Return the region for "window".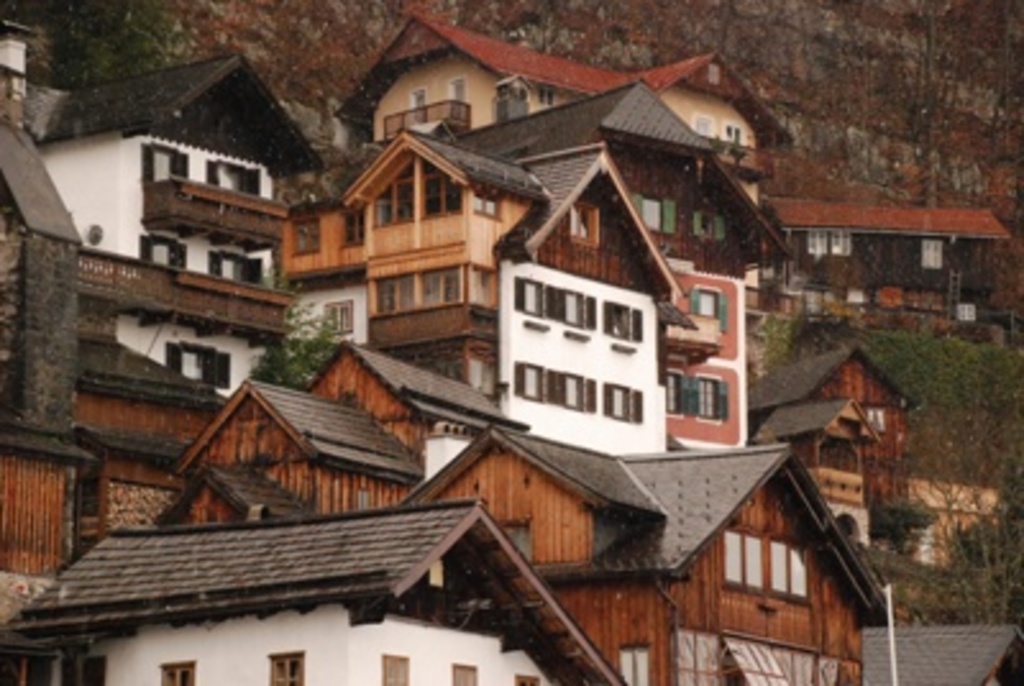
pyautogui.locateOnScreen(612, 305, 632, 338).
